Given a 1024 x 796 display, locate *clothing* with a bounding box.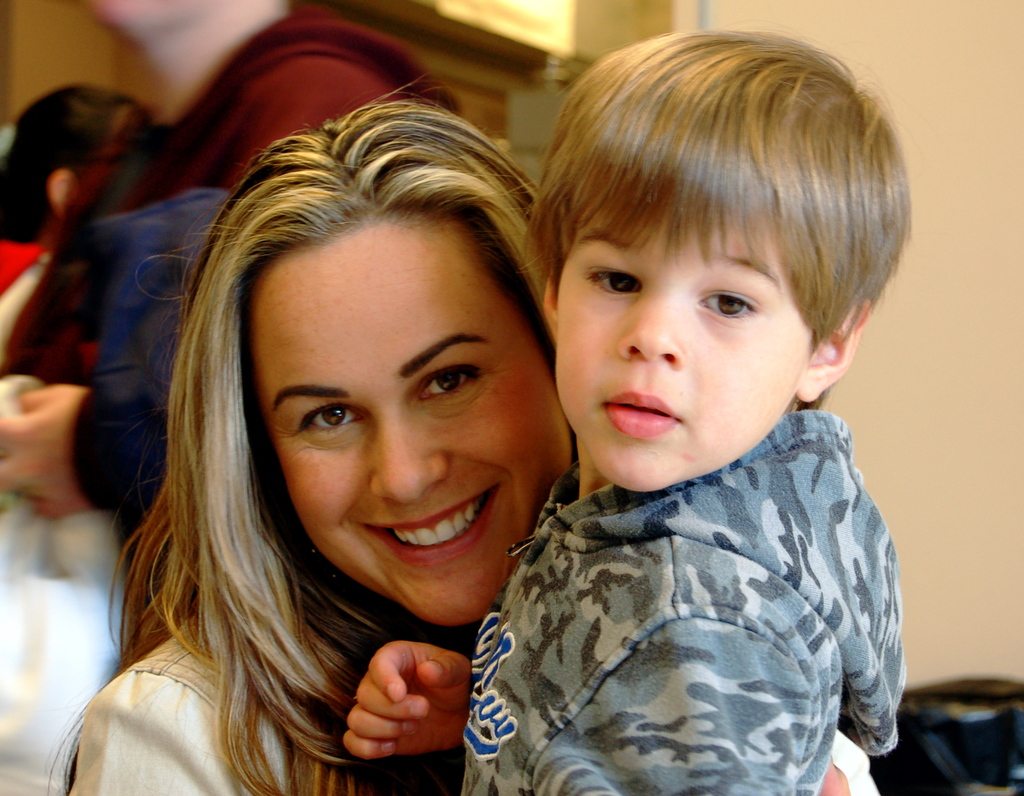
Located: bbox=[0, 234, 95, 369].
